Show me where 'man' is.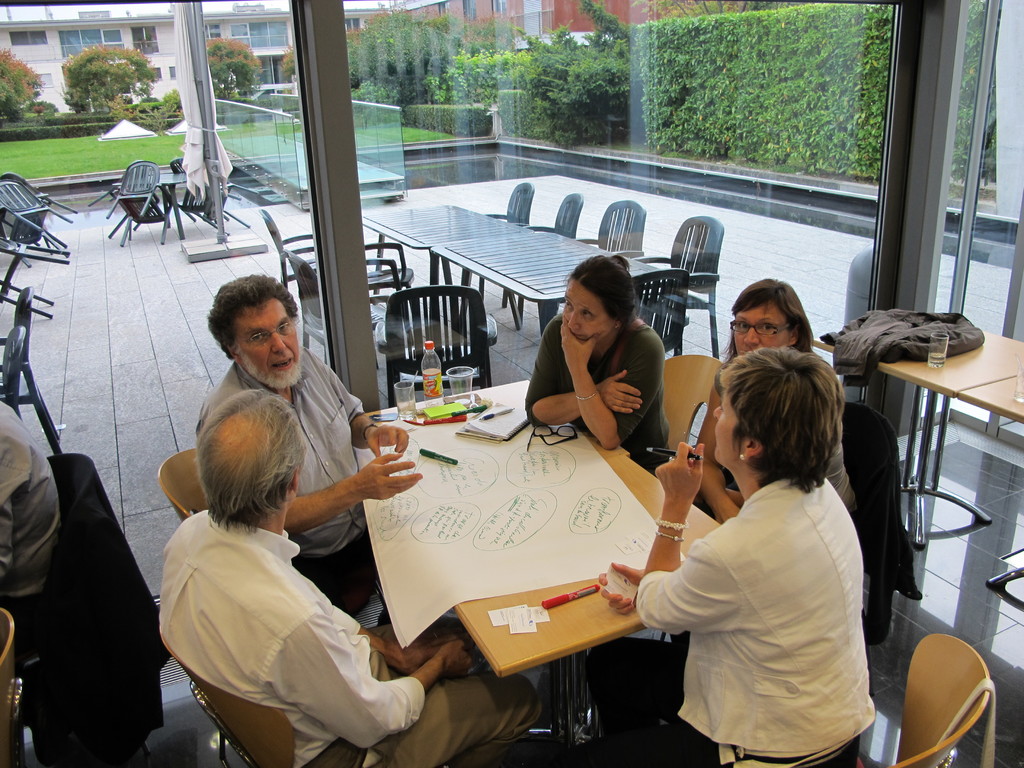
'man' is at locate(154, 385, 544, 767).
